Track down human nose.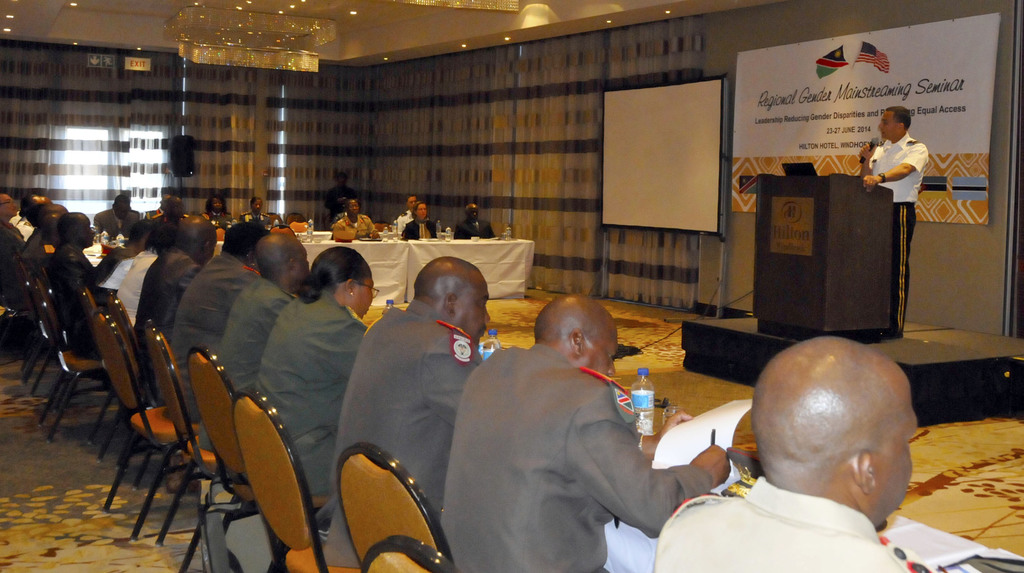
Tracked to <bbox>483, 312, 490, 329</bbox>.
